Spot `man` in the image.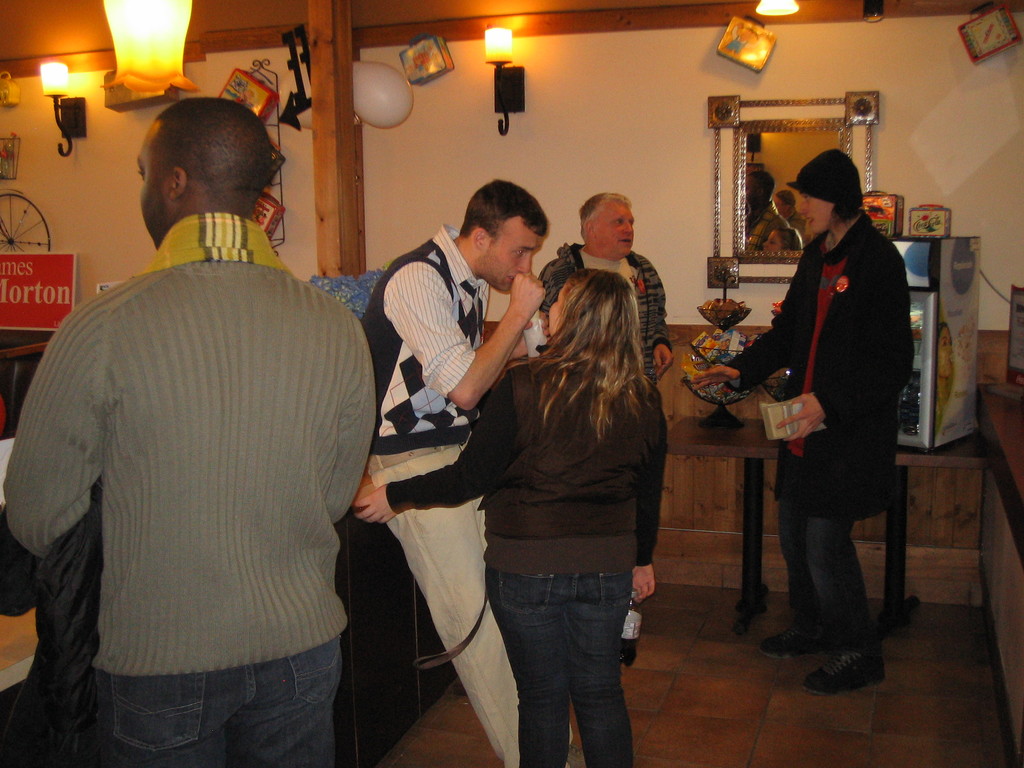
`man` found at region(0, 469, 98, 765).
